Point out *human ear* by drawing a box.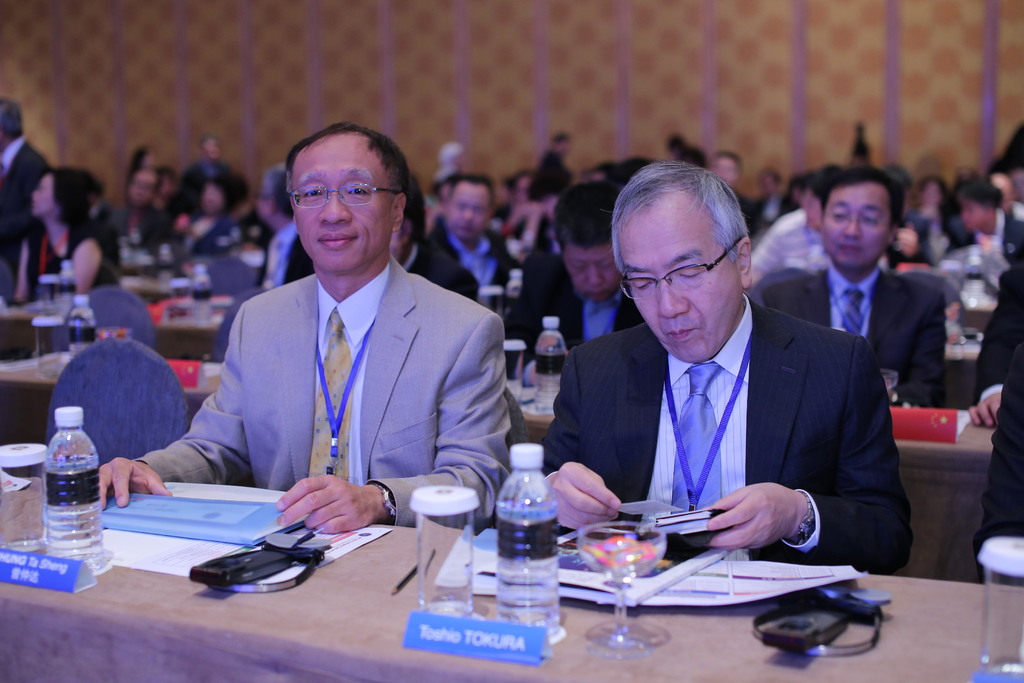
bbox(739, 239, 747, 288).
